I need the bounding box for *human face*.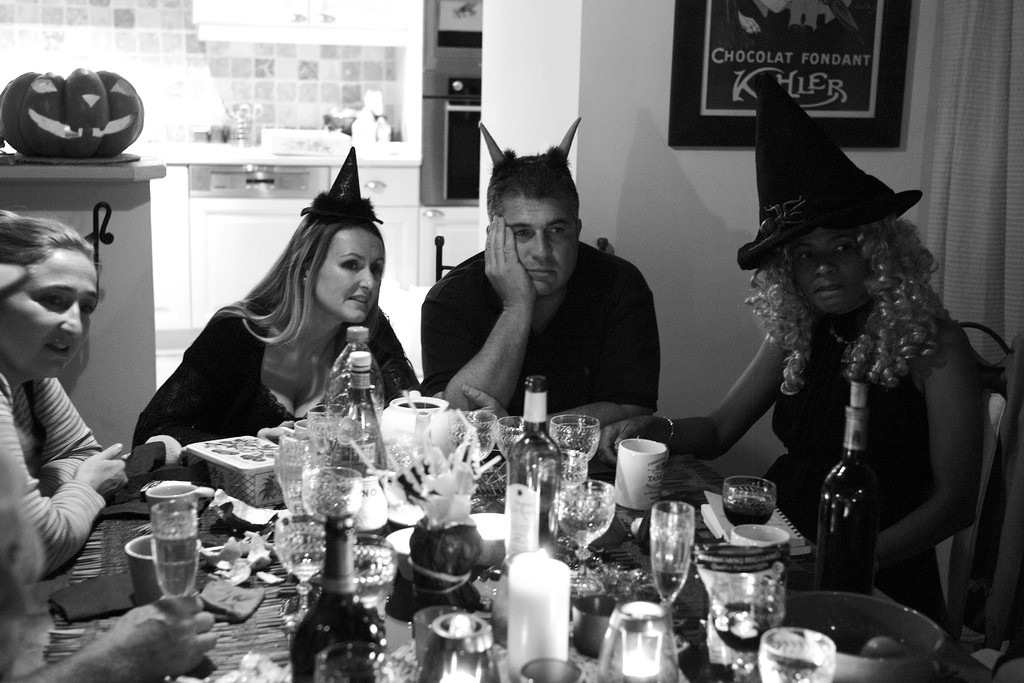
Here it is: 790/224/870/317.
